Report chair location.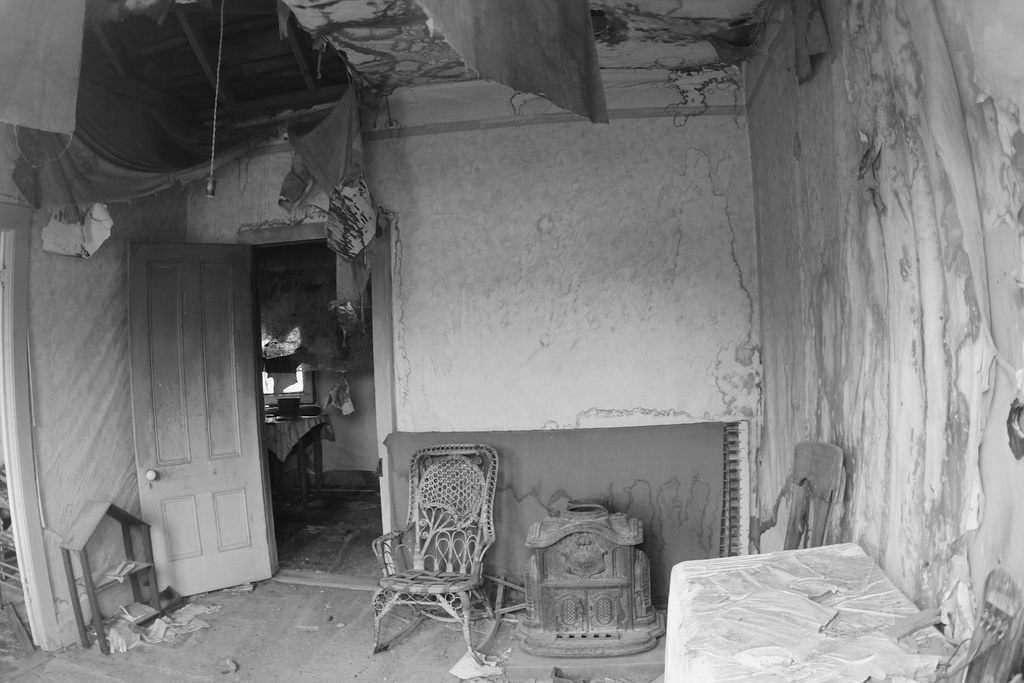
Report: bbox=[780, 438, 846, 554].
